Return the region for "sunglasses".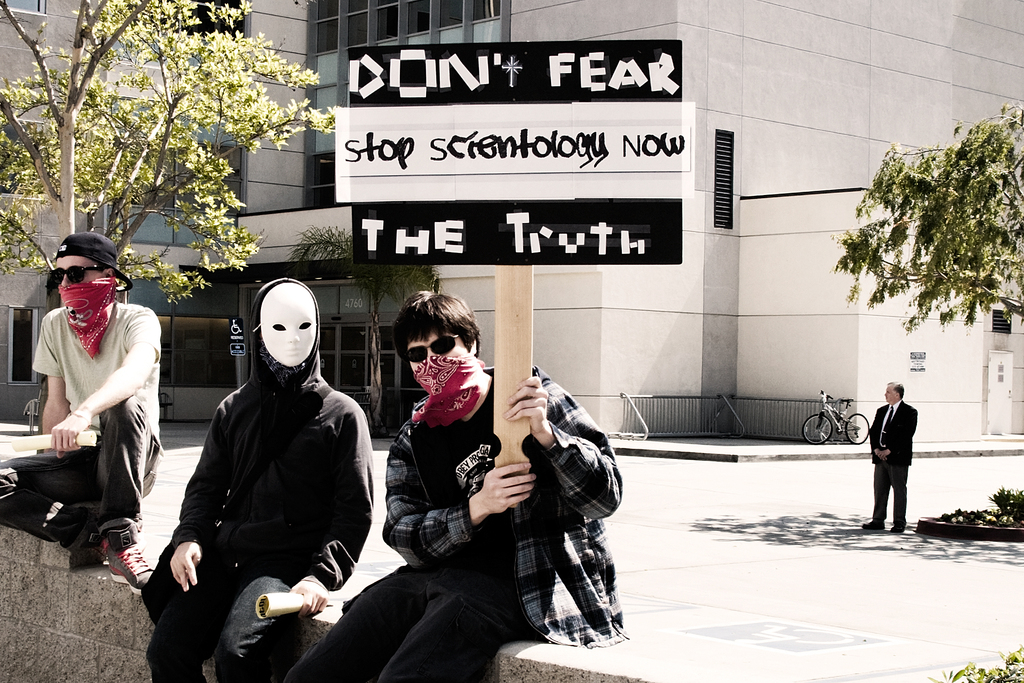
bbox(404, 333, 467, 363).
